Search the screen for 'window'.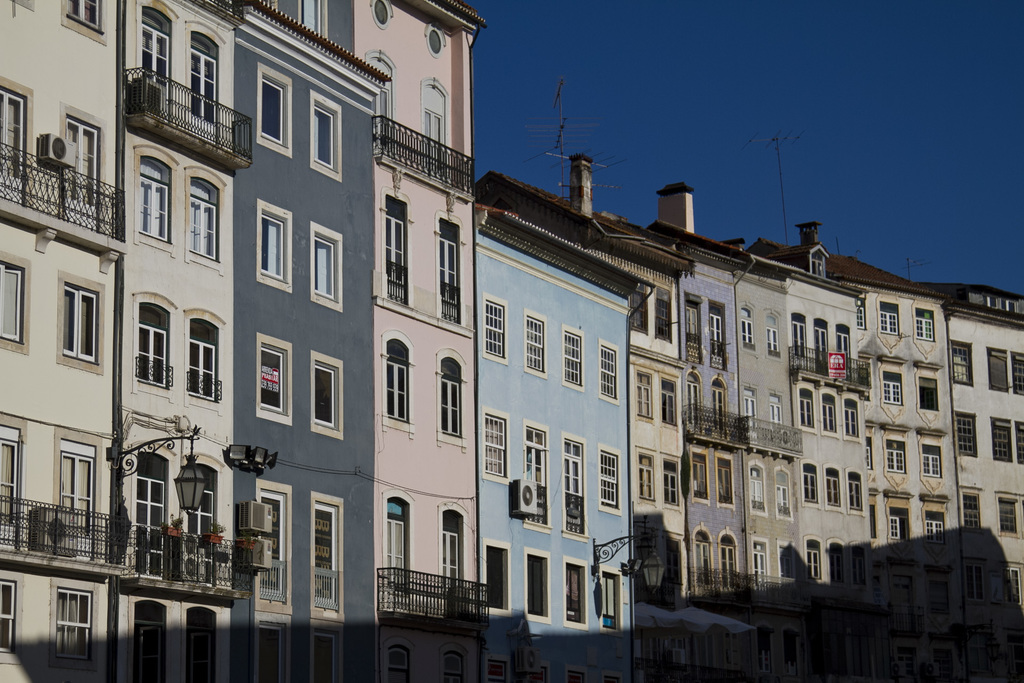
Found at [x1=656, y1=288, x2=670, y2=345].
